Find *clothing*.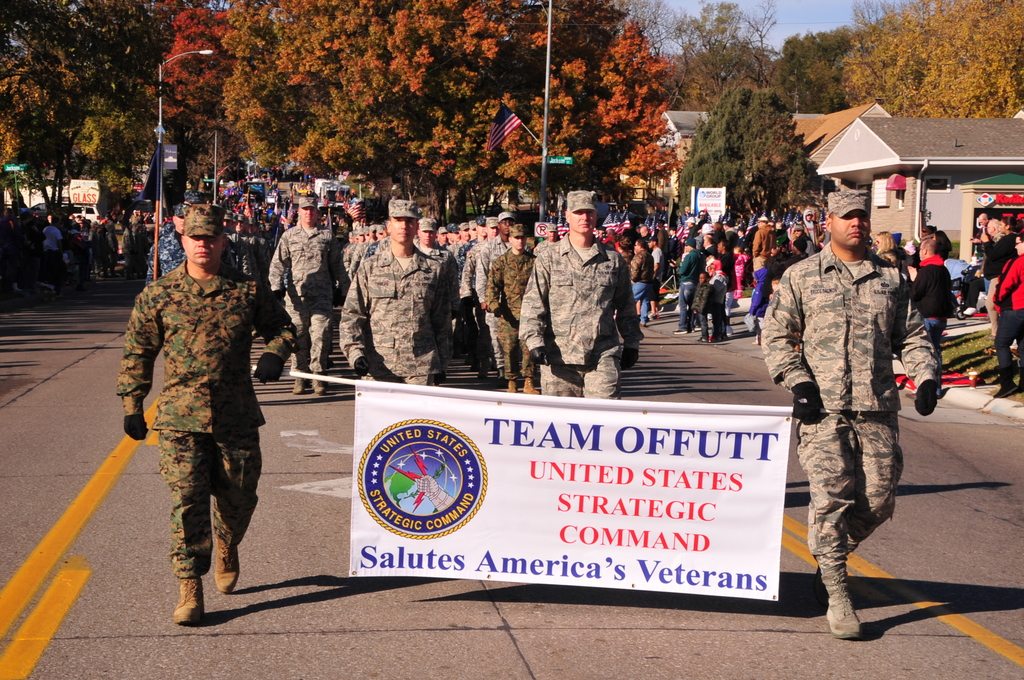
<box>474,247,536,387</box>.
